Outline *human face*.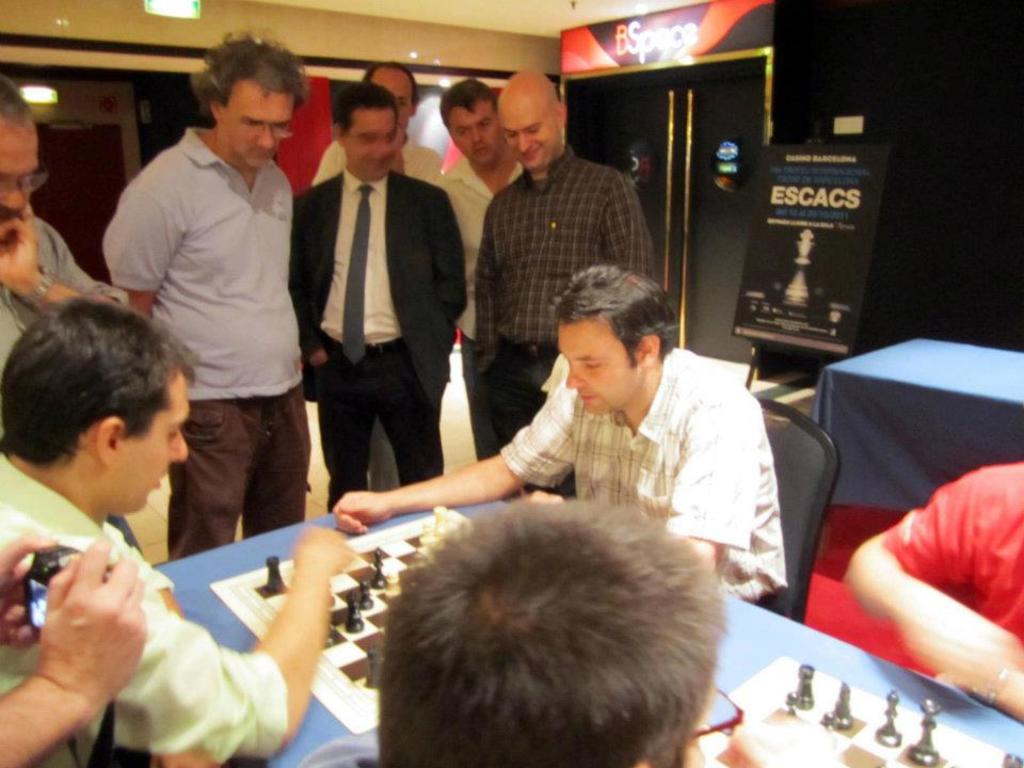
Outline: {"left": 114, "top": 365, "right": 186, "bottom": 512}.
